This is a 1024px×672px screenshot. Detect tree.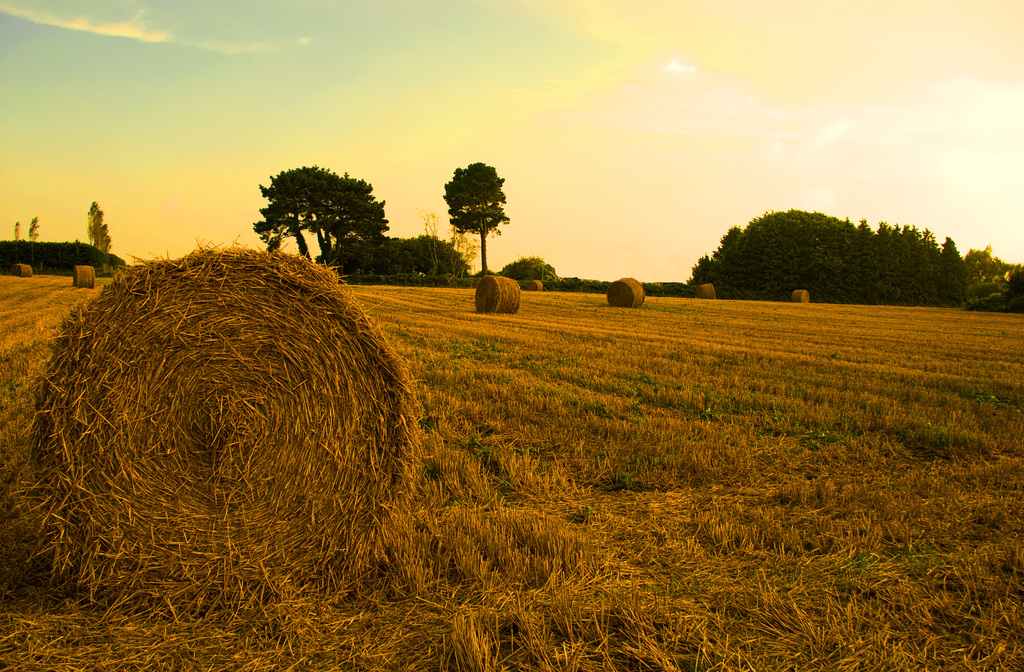
(967, 249, 1023, 312).
